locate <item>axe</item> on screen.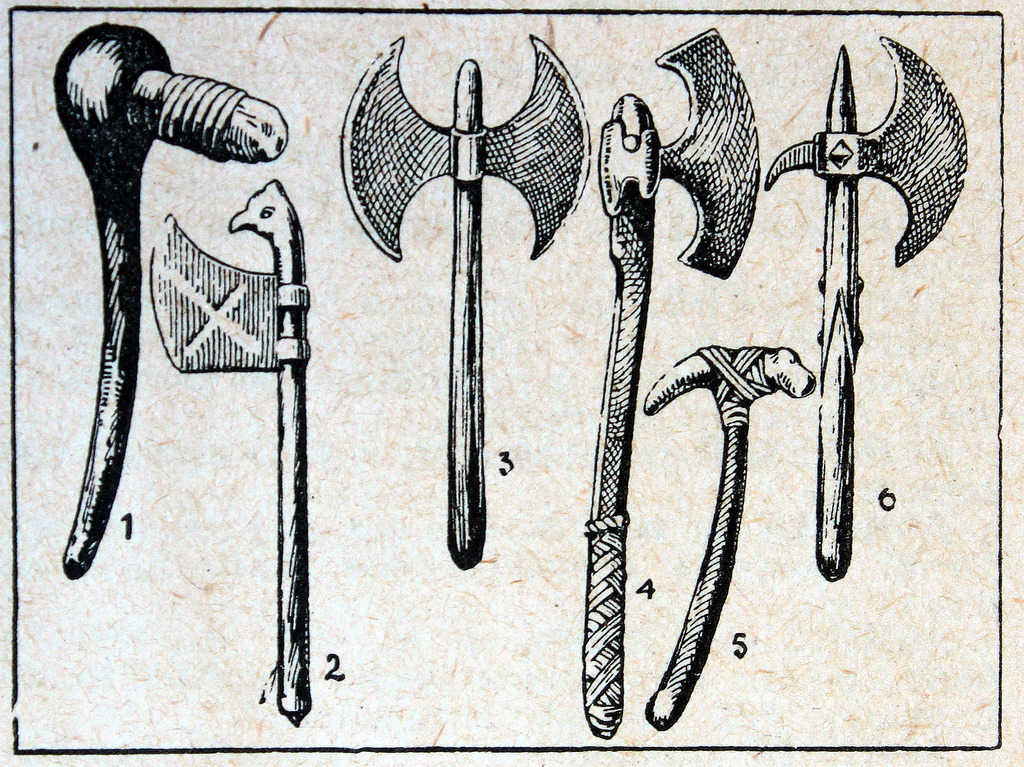
On screen at box(338, 29, 593, 561).
